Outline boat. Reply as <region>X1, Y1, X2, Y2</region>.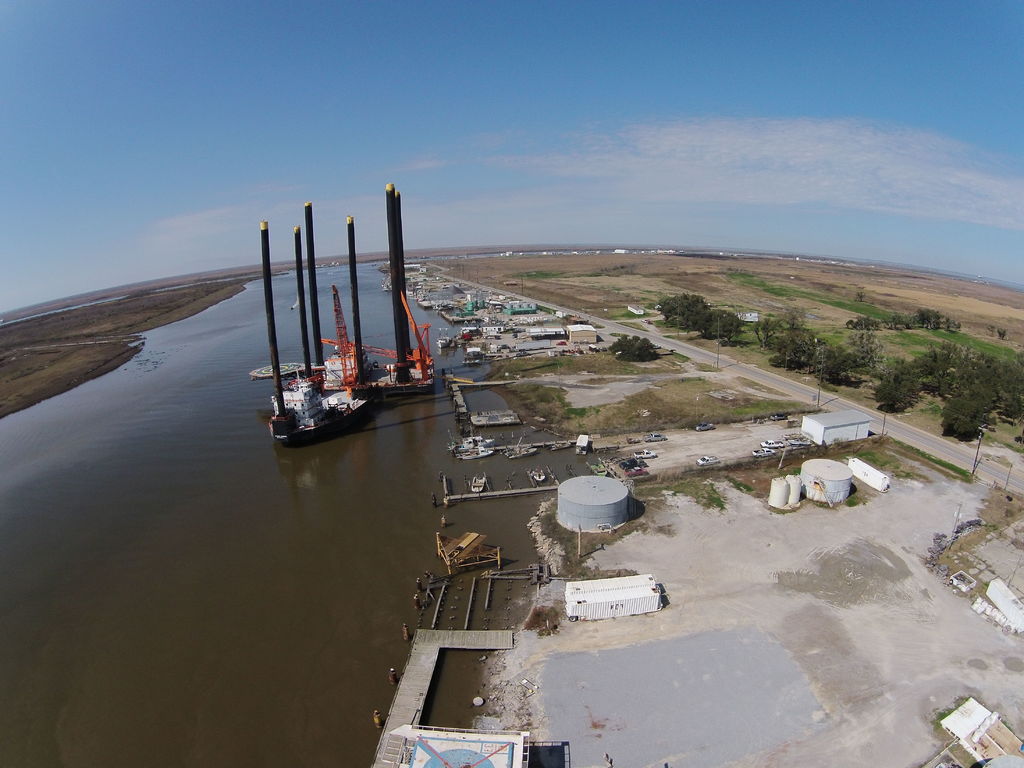
<region>528, 467, 543, 482</region>.
